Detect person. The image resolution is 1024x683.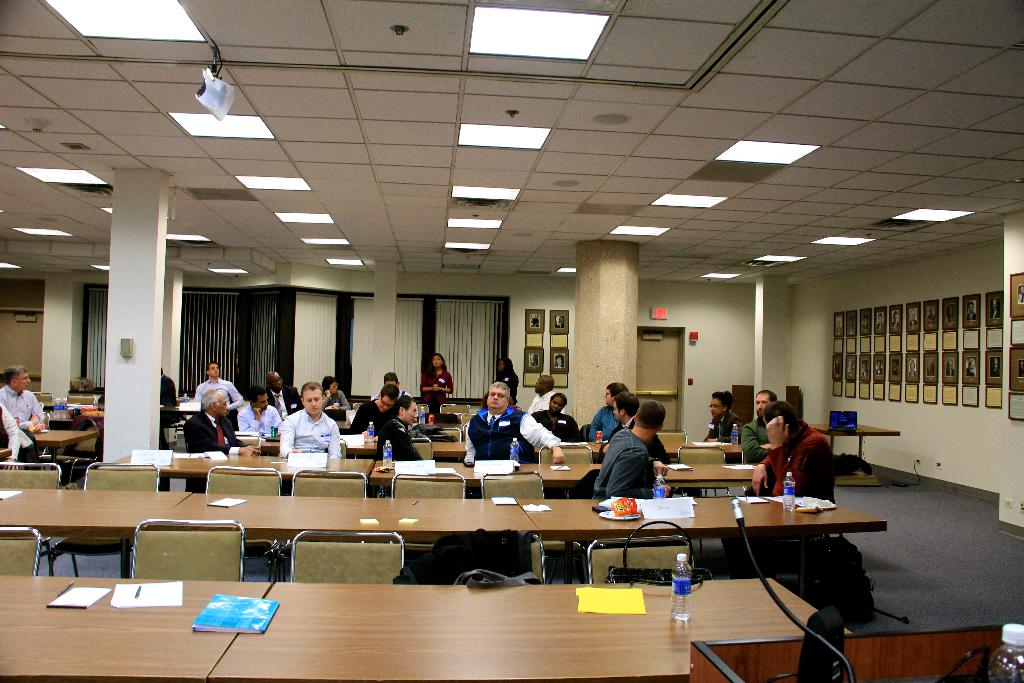
left=684, top=386, right=740, bottom=501.
